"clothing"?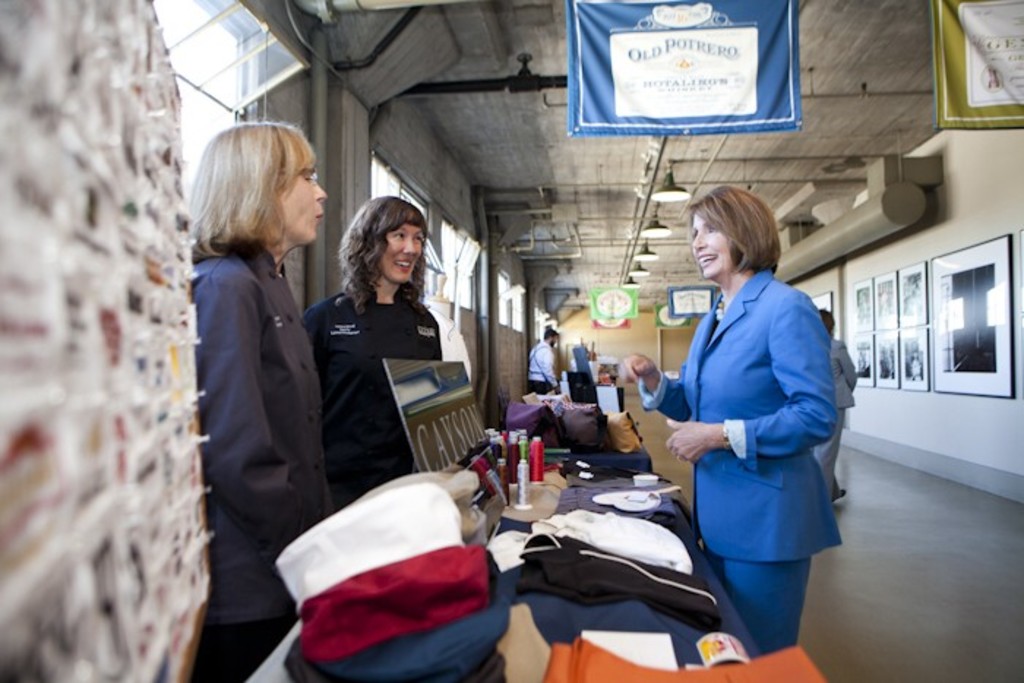
(left=295, top=273, right=451, bottom=499)
